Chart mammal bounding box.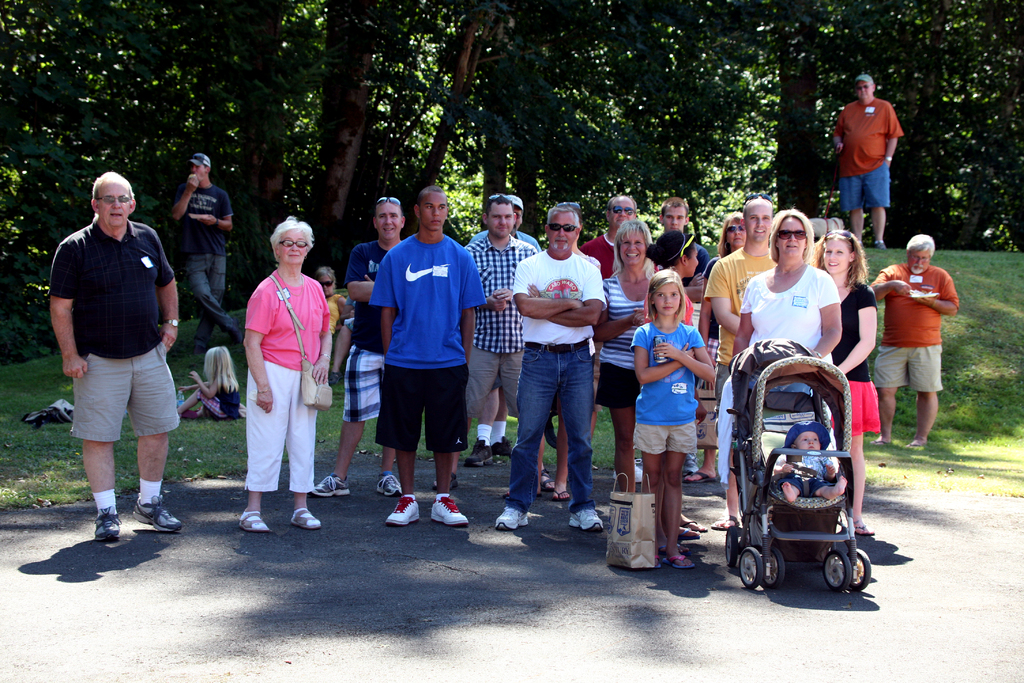
Charted: l=316, t=197, r=404, b=497.
